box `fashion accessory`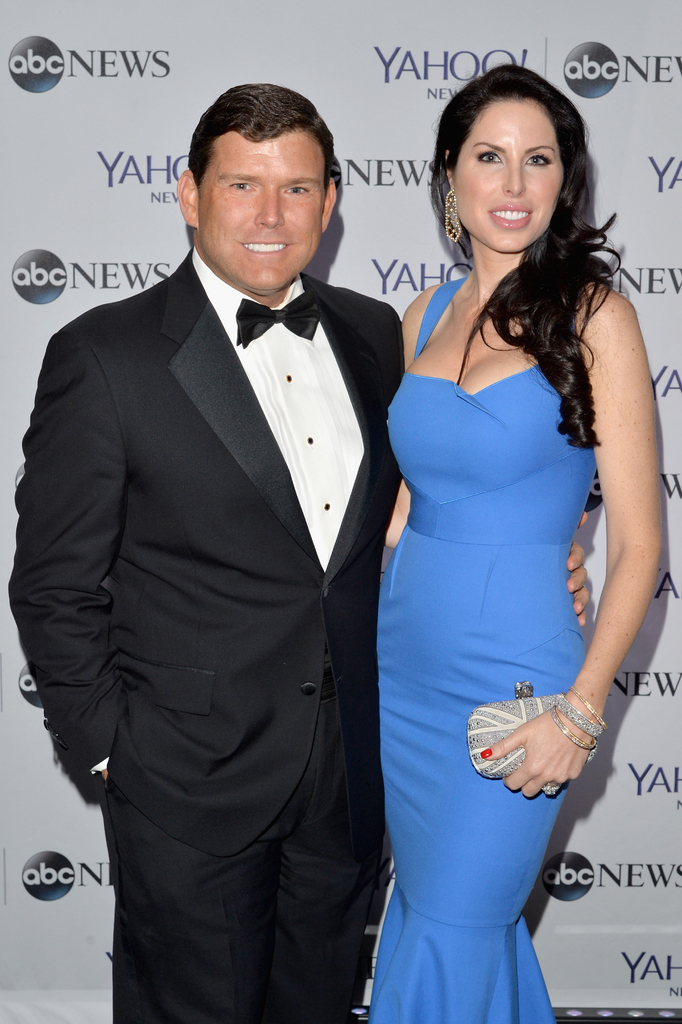
[x1=465, y1=682, x2=569, y2=783]
